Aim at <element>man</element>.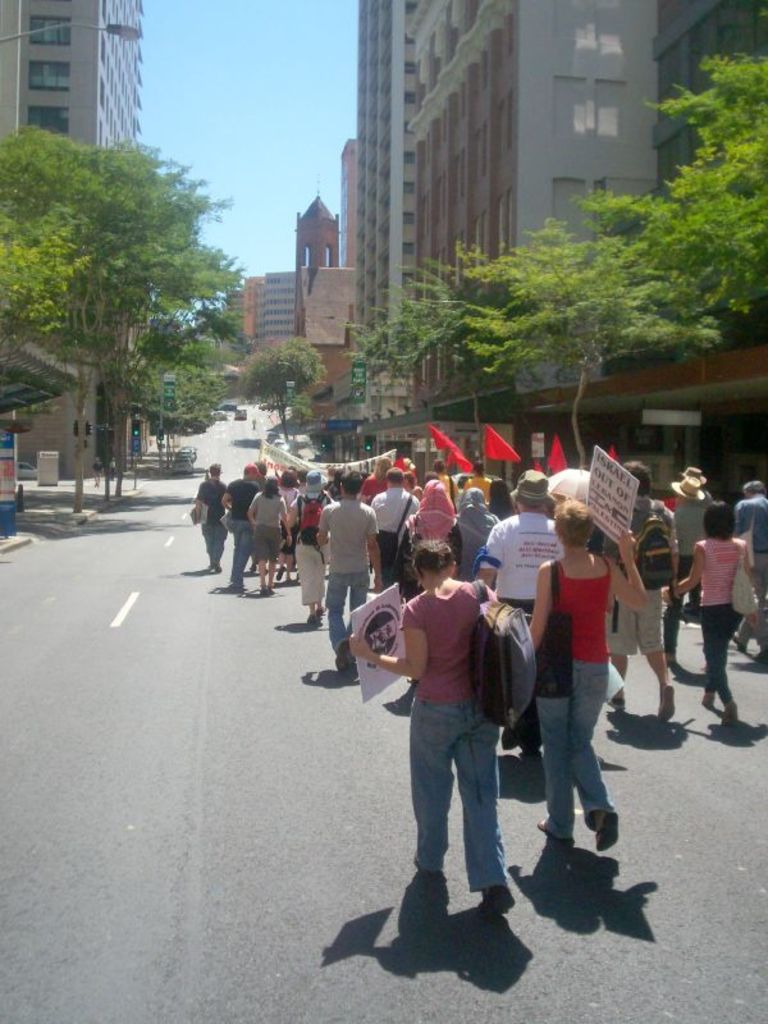
Aimed at {"left": 735, "top": 479, "right": 767, "bottom": 660}.
